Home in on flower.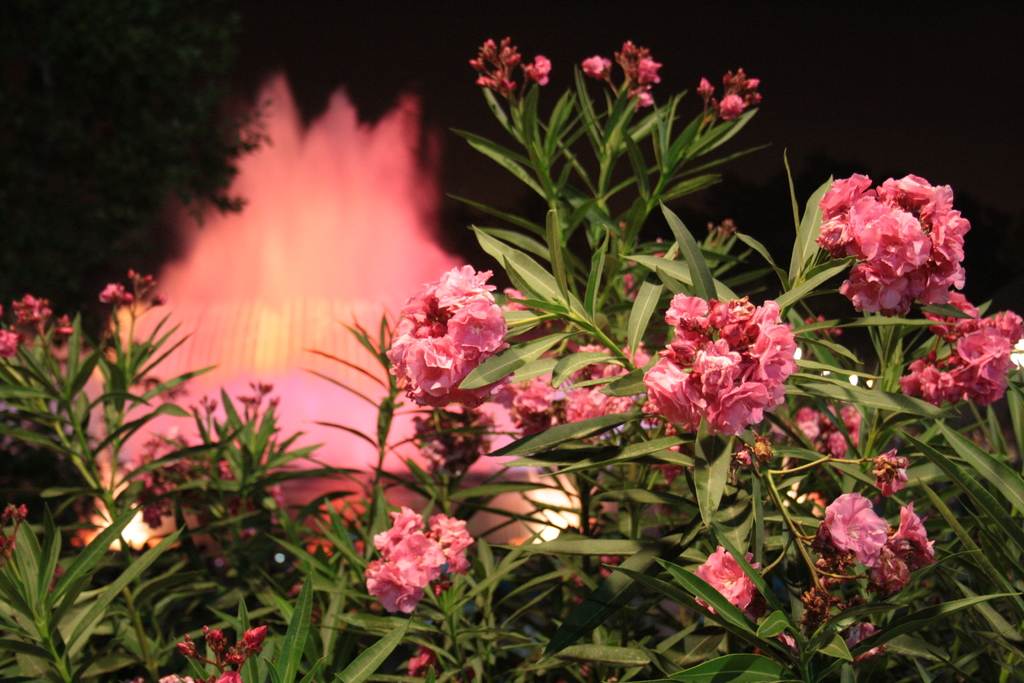
Homed in at bbox=(0, 331, 17, 353).
